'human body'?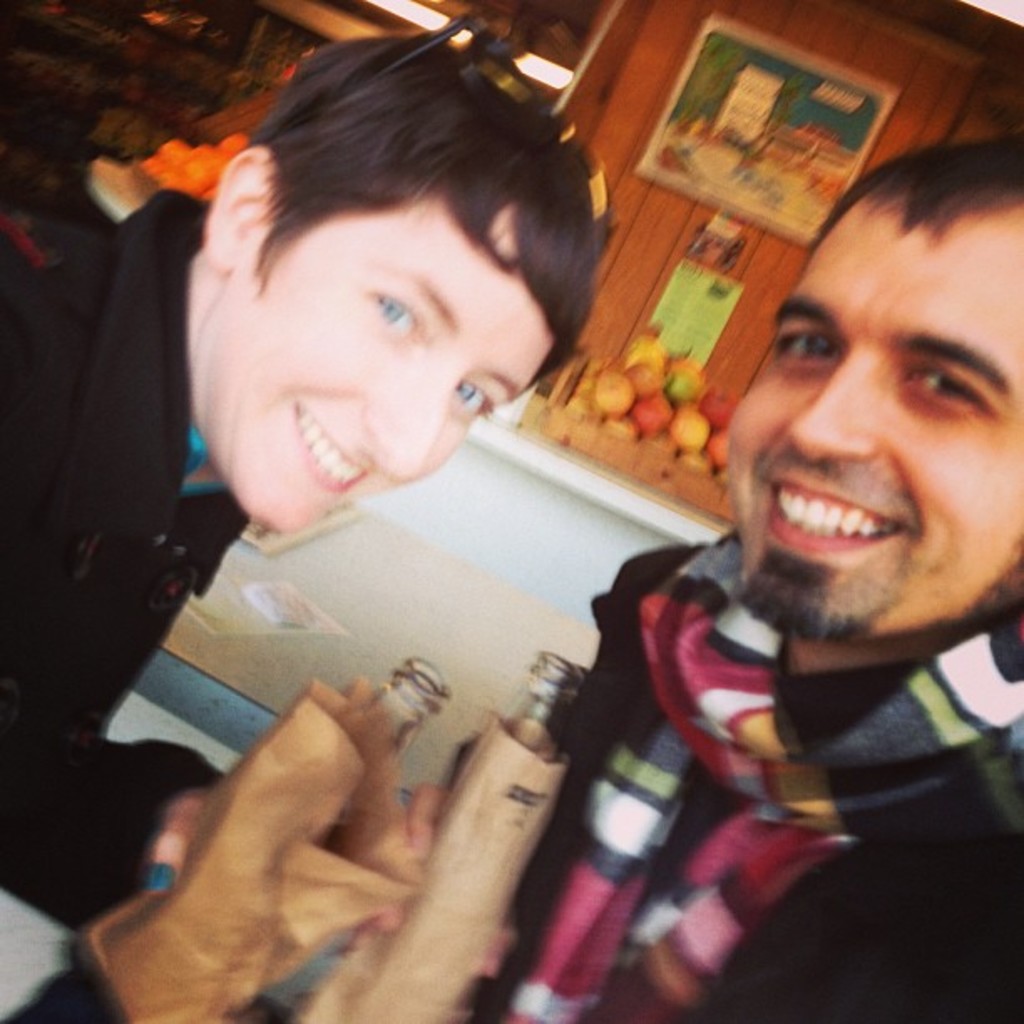
Rect(0, 30, 591, 917)
